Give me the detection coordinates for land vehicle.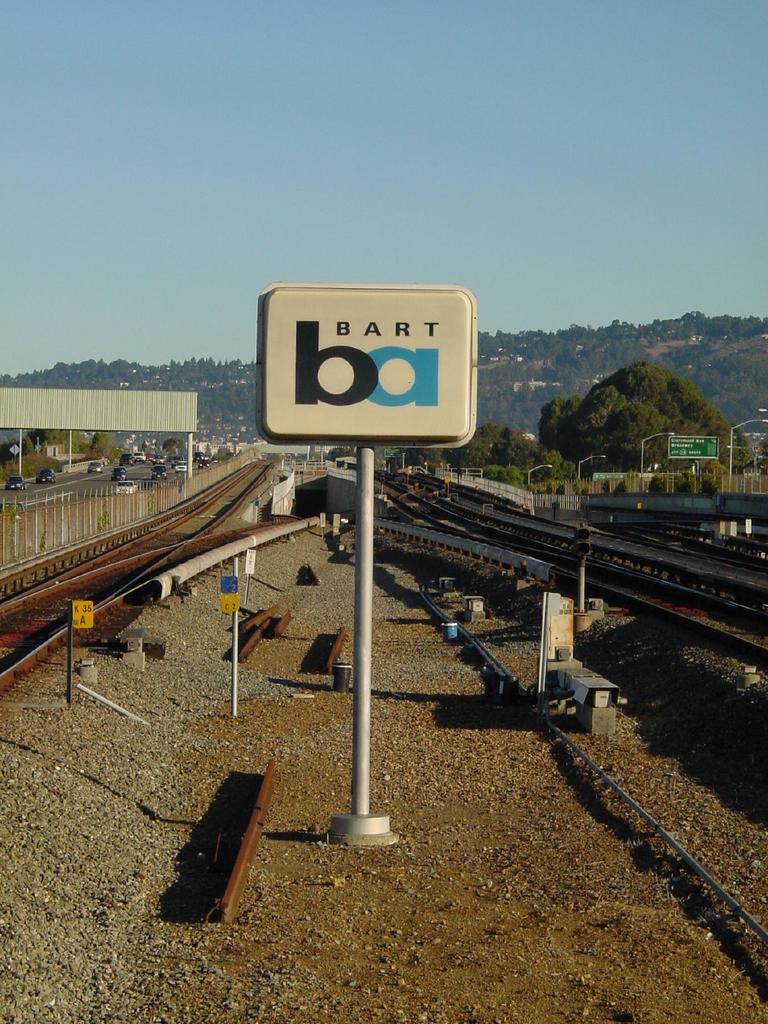
<region>120, 479, 135, 496</region>.
